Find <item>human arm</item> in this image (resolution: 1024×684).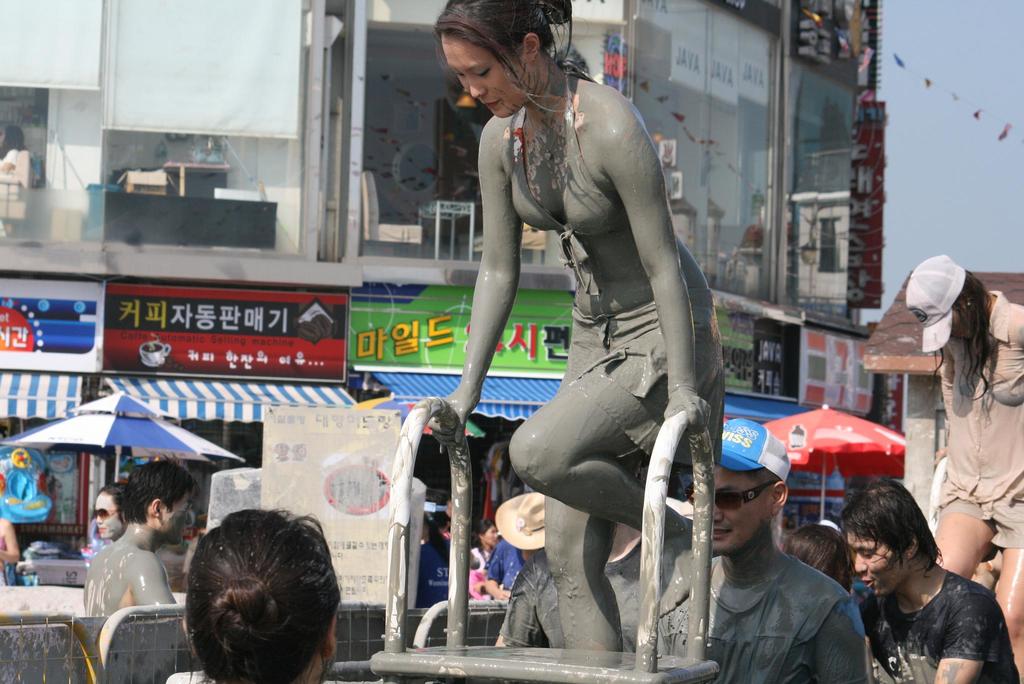
left=0, top=519, right=20, bottom=563.
